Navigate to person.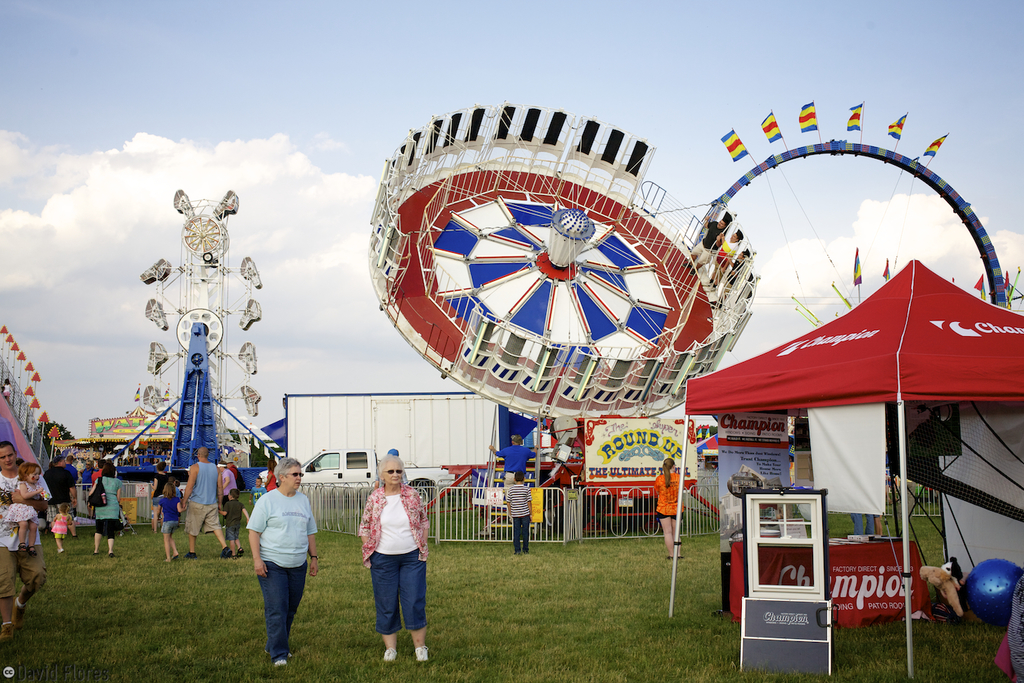
Navigation target: BBox(654, 458, 684, 557).
